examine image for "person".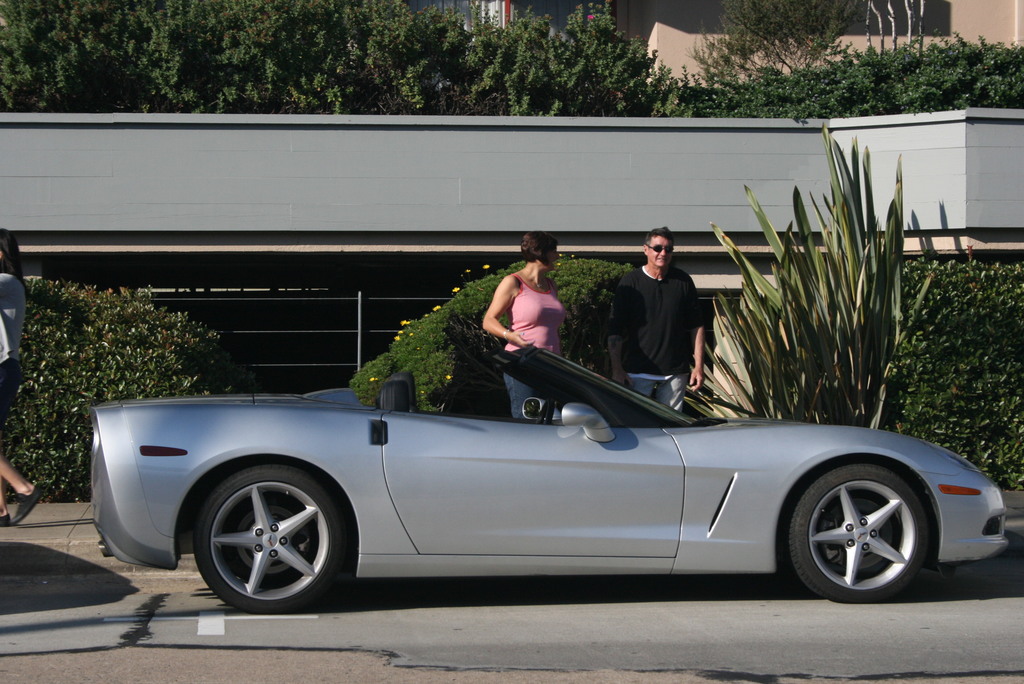
Examination result: 482,231,565,418.
